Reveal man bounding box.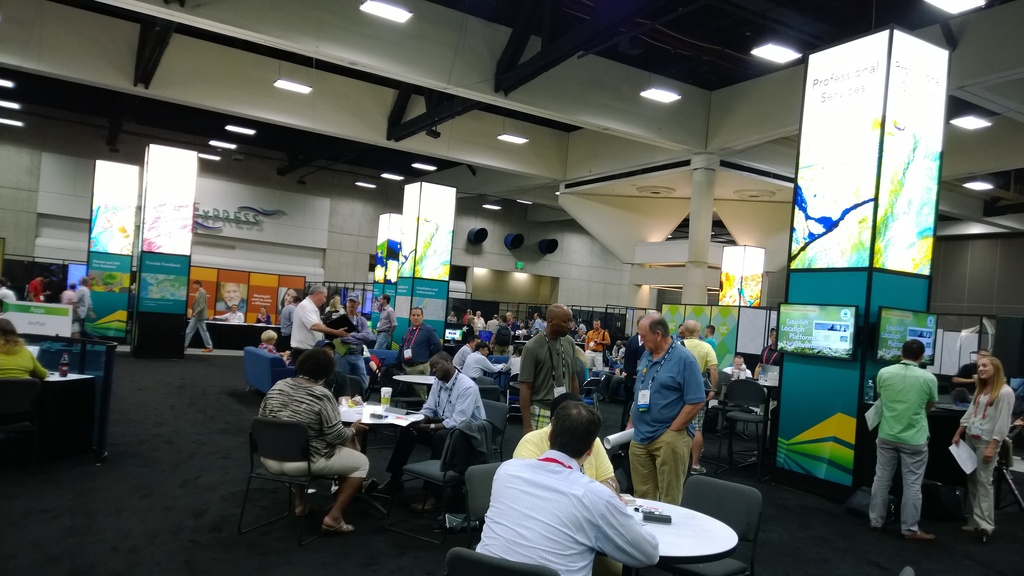
Revealed: [left=388, top=294, right=451, bottom=369].
